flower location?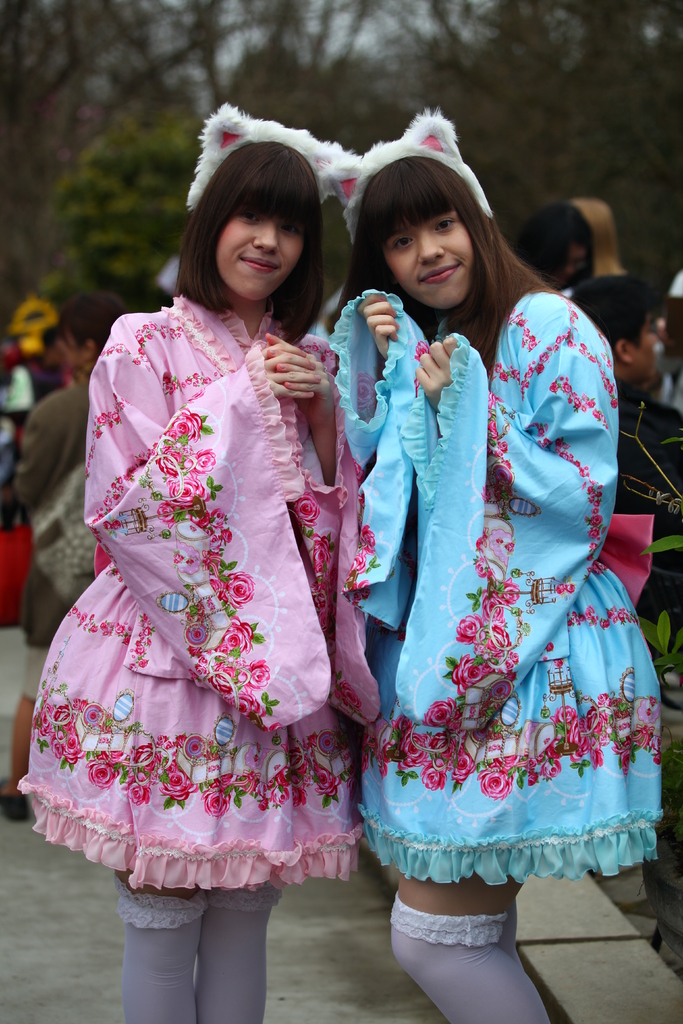
498, 579, 520, 605
